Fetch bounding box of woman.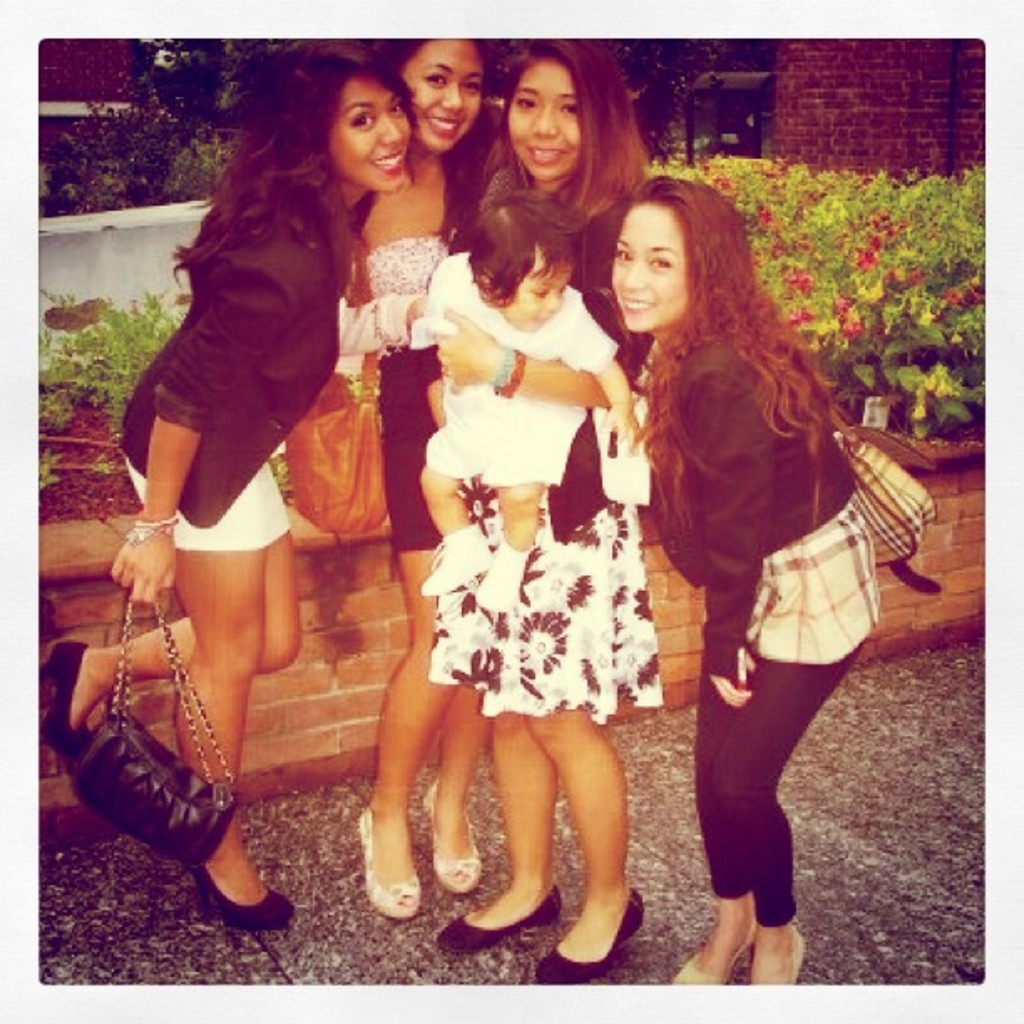
Bbox: (left=49, top=35, right=427, bottom=925).
